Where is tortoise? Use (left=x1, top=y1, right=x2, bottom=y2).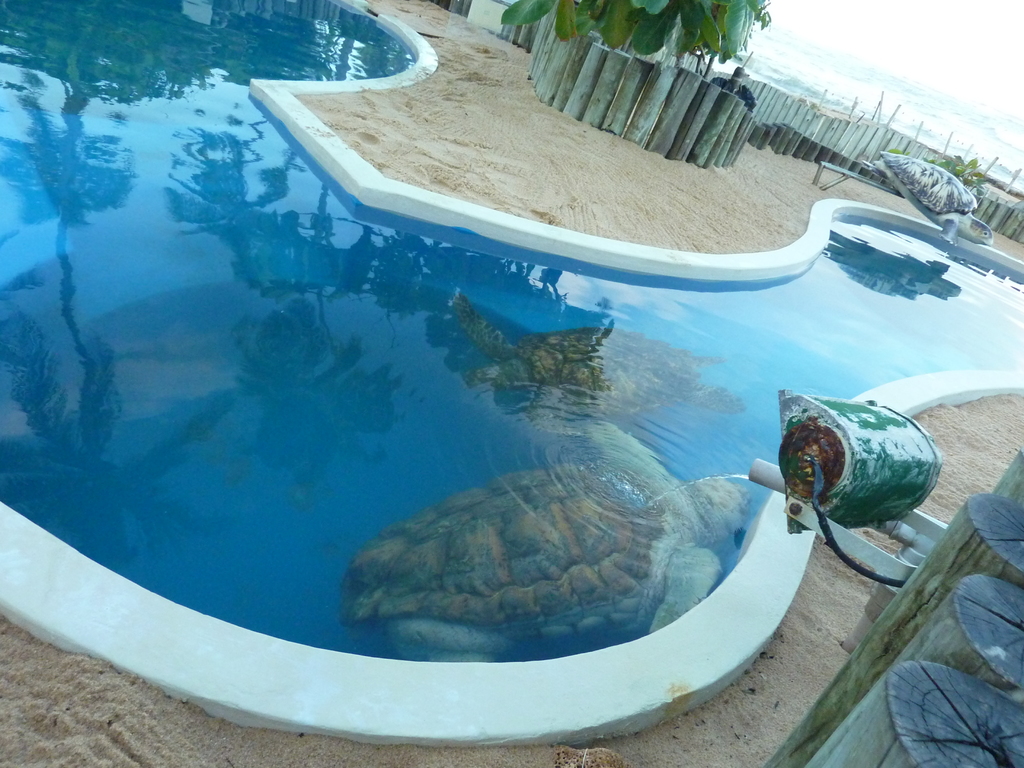
(left=336, top=450, right=751, bottom=663).
